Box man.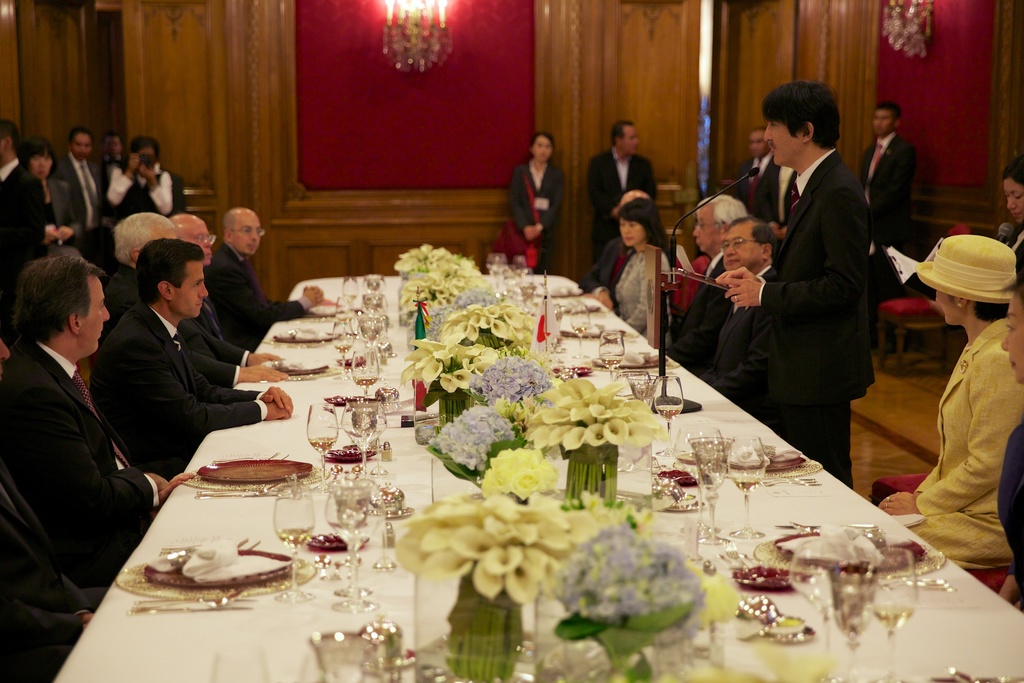
locate(738, 126, 774, 224).
